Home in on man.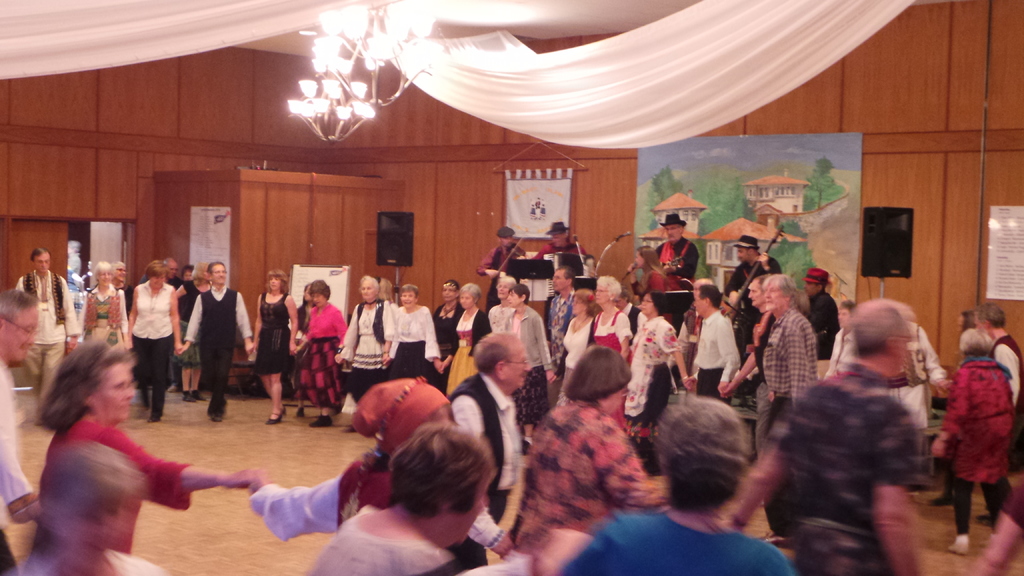
Homed in at (13,244,77,427).
